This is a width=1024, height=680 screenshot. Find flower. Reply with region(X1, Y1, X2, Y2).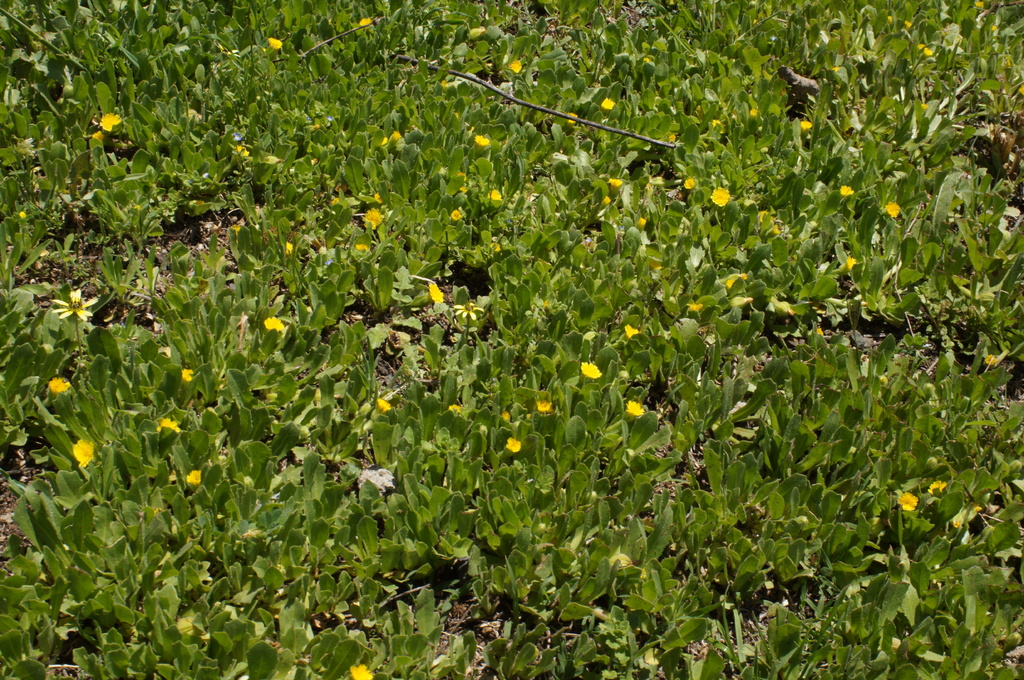
region(684, 176, 693, 191).
